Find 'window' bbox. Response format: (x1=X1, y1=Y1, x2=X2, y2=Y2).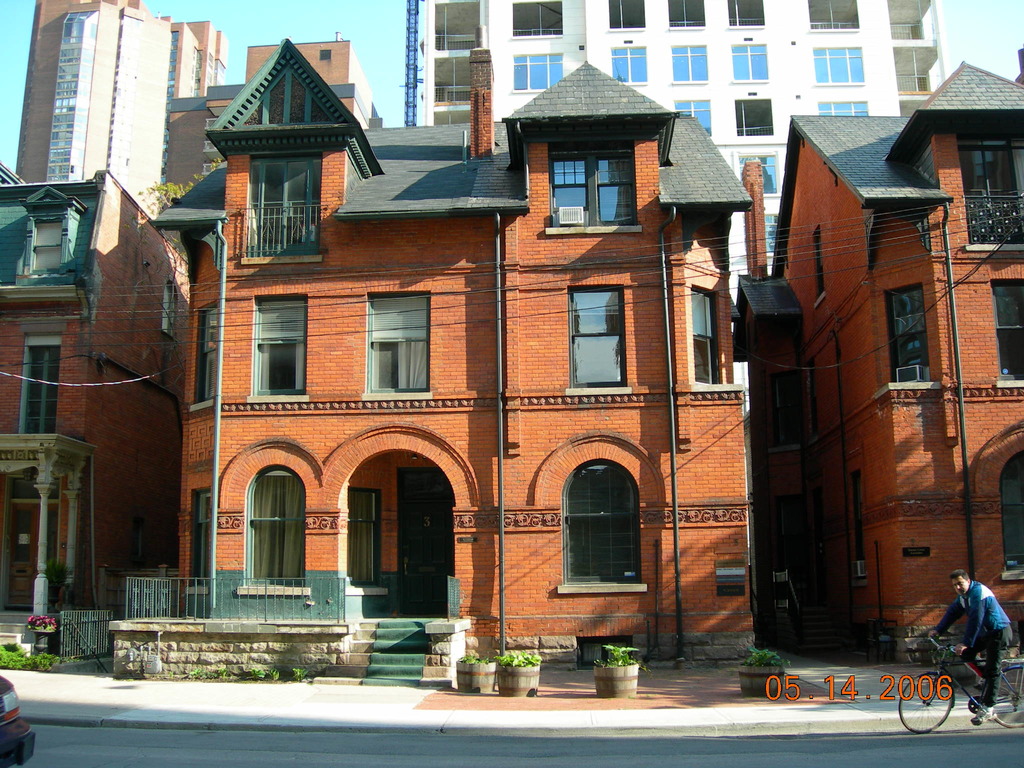
(x1=506, y1=0, x2=563, y2=40).
